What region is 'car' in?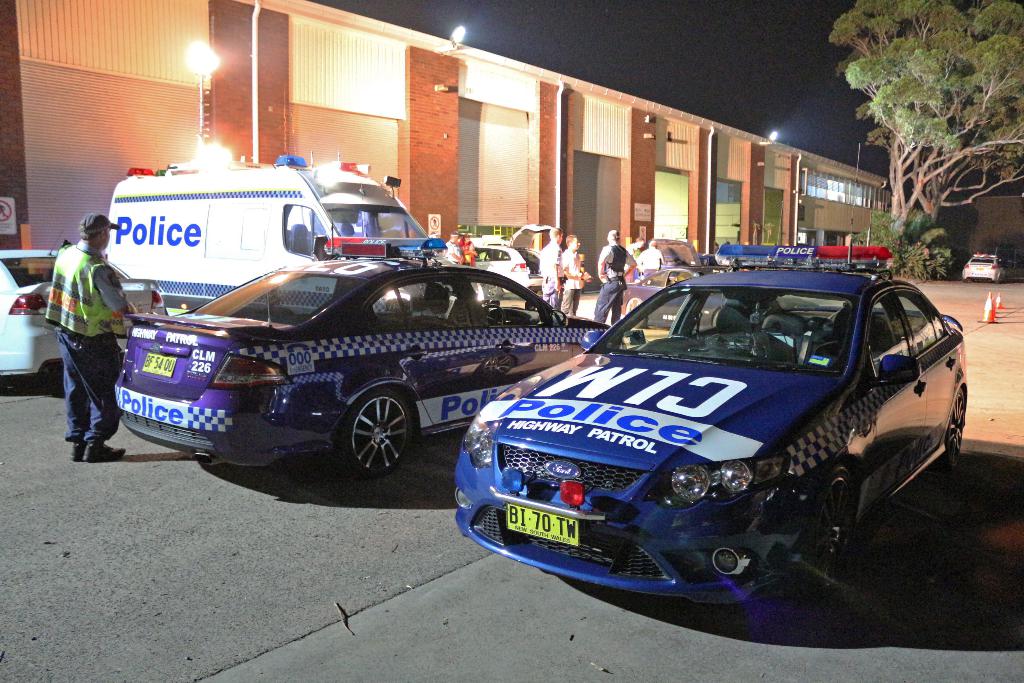
<region>965, 252, 1000, 281</region>.
